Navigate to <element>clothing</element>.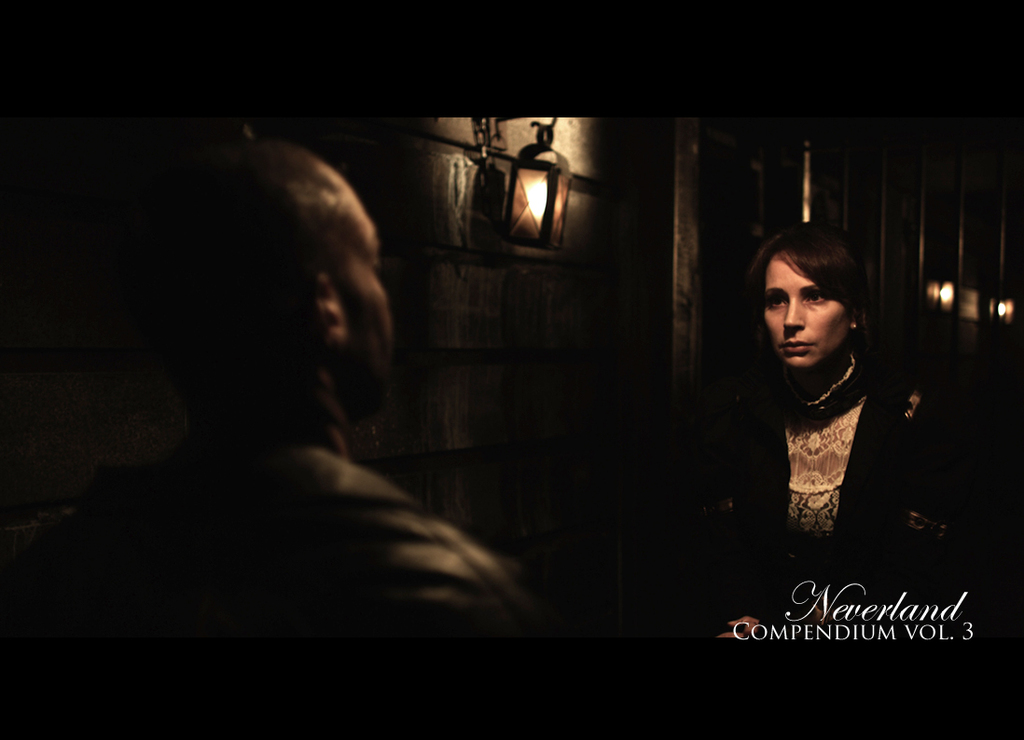
Navigation target: 692,292,932,576.
